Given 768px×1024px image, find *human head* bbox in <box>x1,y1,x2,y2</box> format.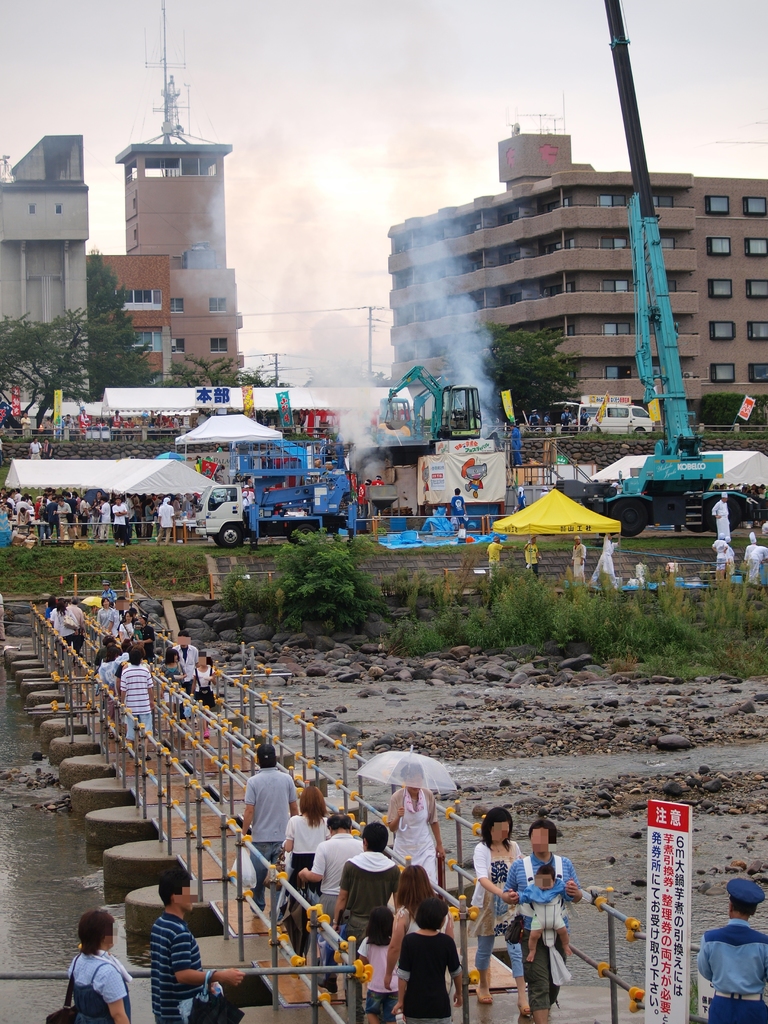
<box>530,863,560,895</box>.
